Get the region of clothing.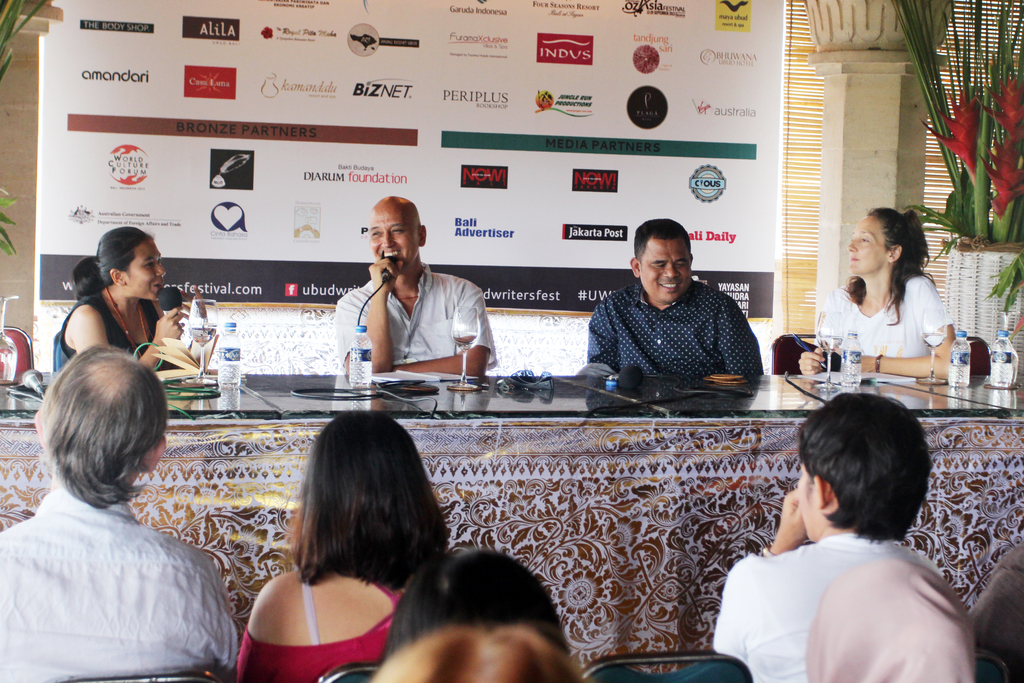
x1=333 y1=262 x2=491 y2=368.
